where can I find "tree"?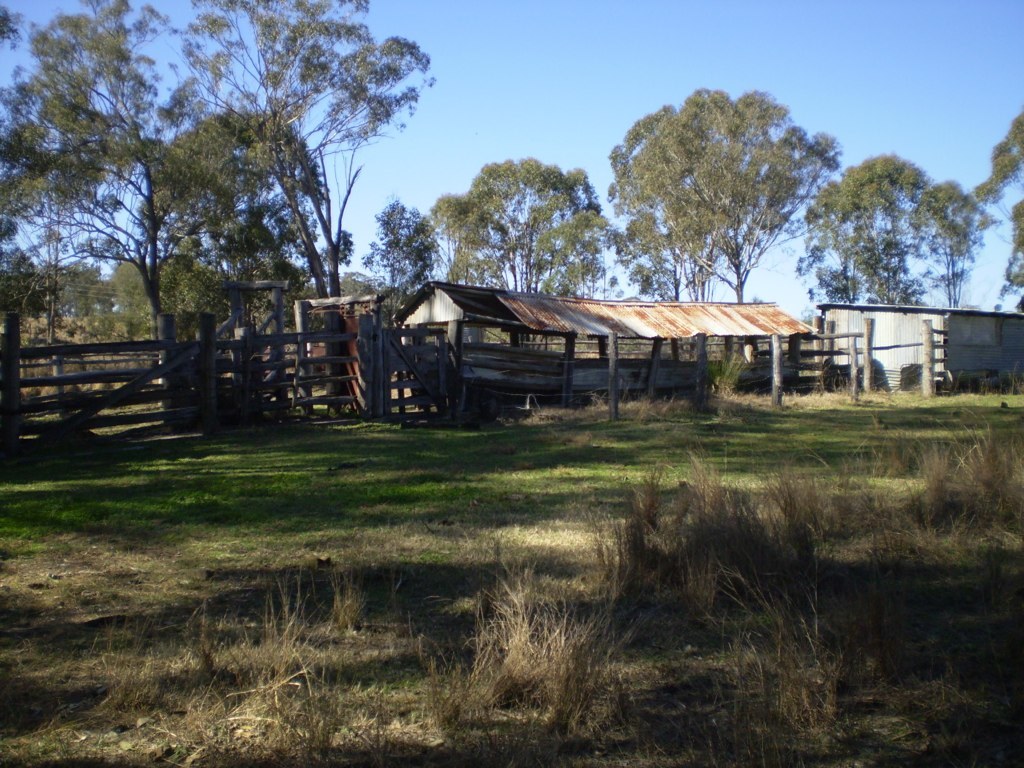
You can find it at detection(800, 146, 934, 304).
